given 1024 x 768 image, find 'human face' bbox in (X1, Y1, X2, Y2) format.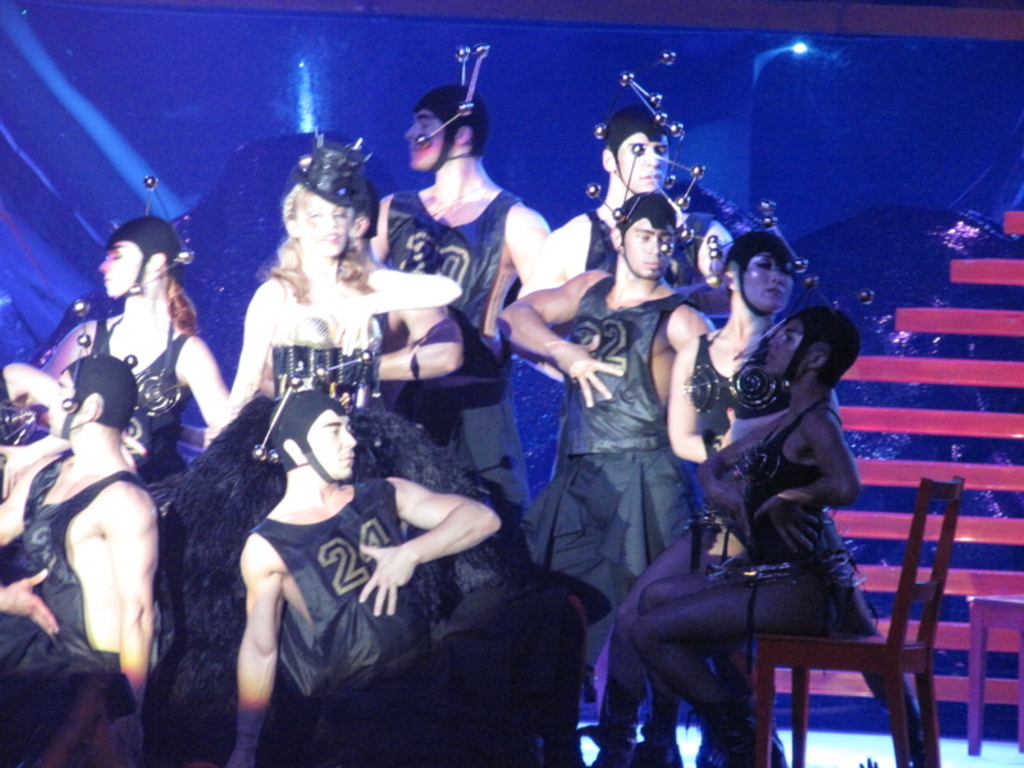
(614, 131, 668, 191).
